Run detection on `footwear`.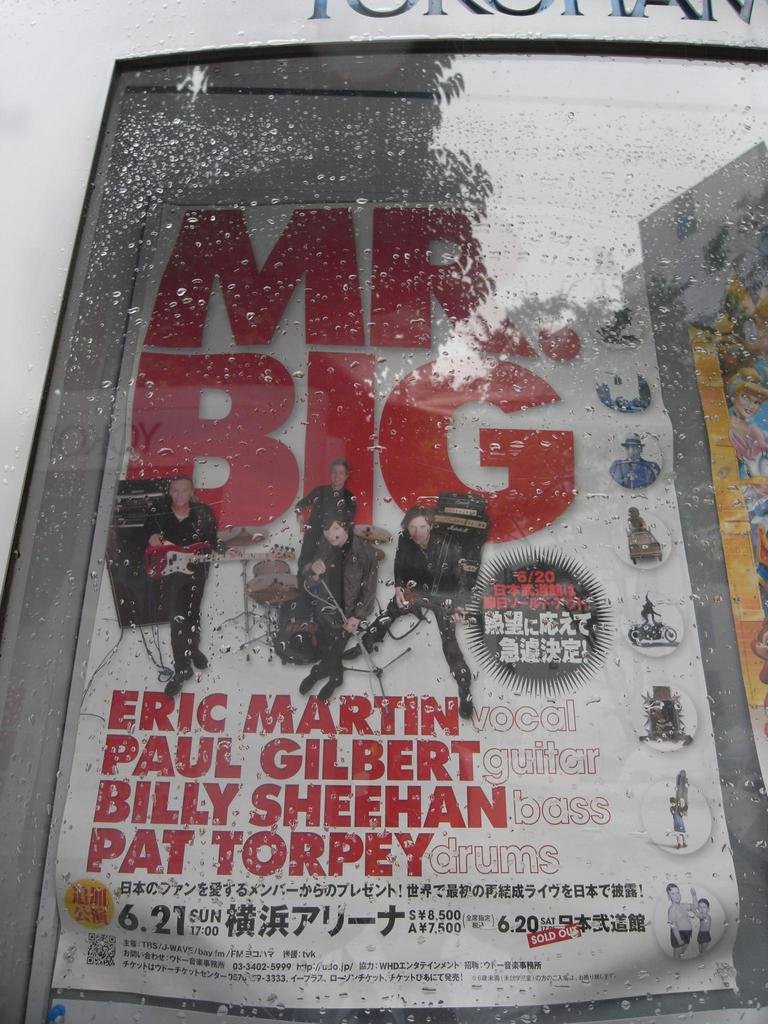
Result: [x1=191, y1=649, x2=209, y2=669].
